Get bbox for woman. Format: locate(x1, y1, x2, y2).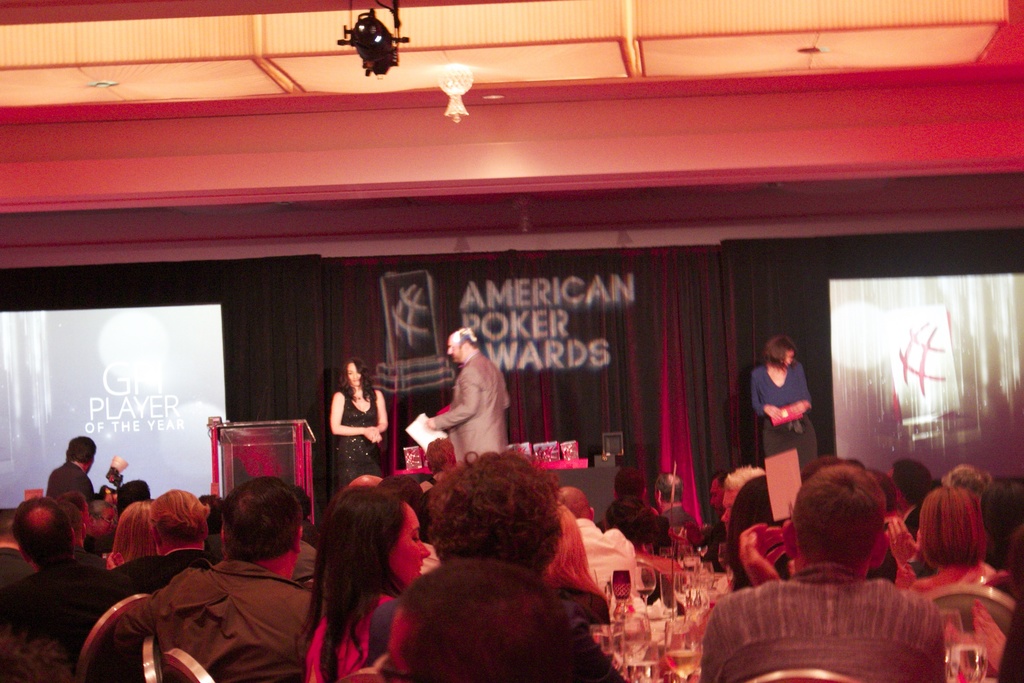
locate(330, 360, 390, 493).
